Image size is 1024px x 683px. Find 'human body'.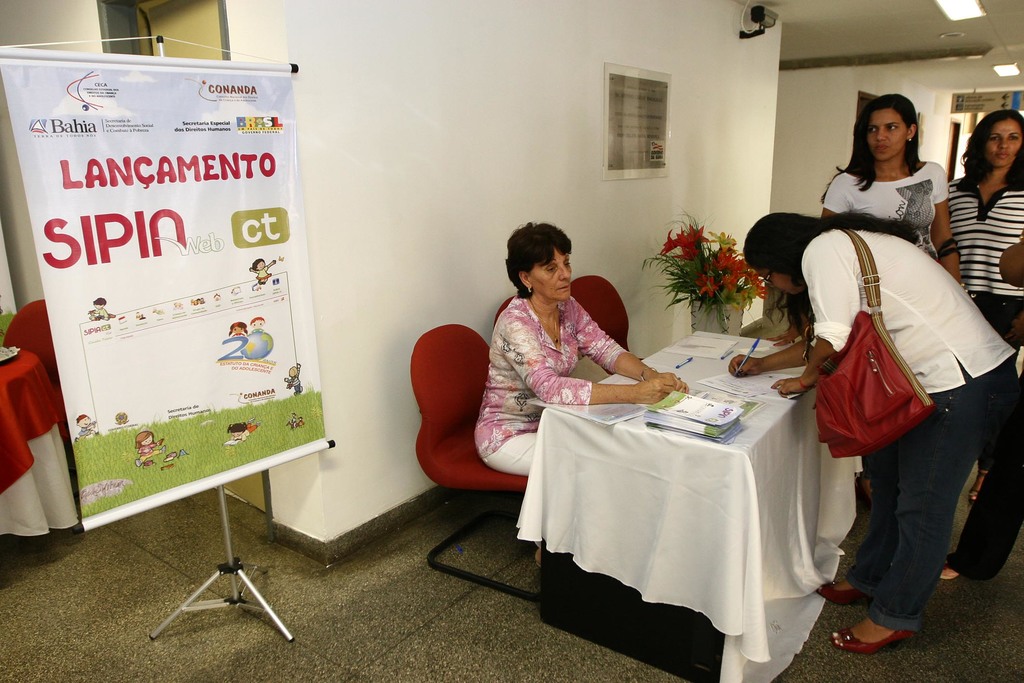
detection(947, 108, 1023, 502).
